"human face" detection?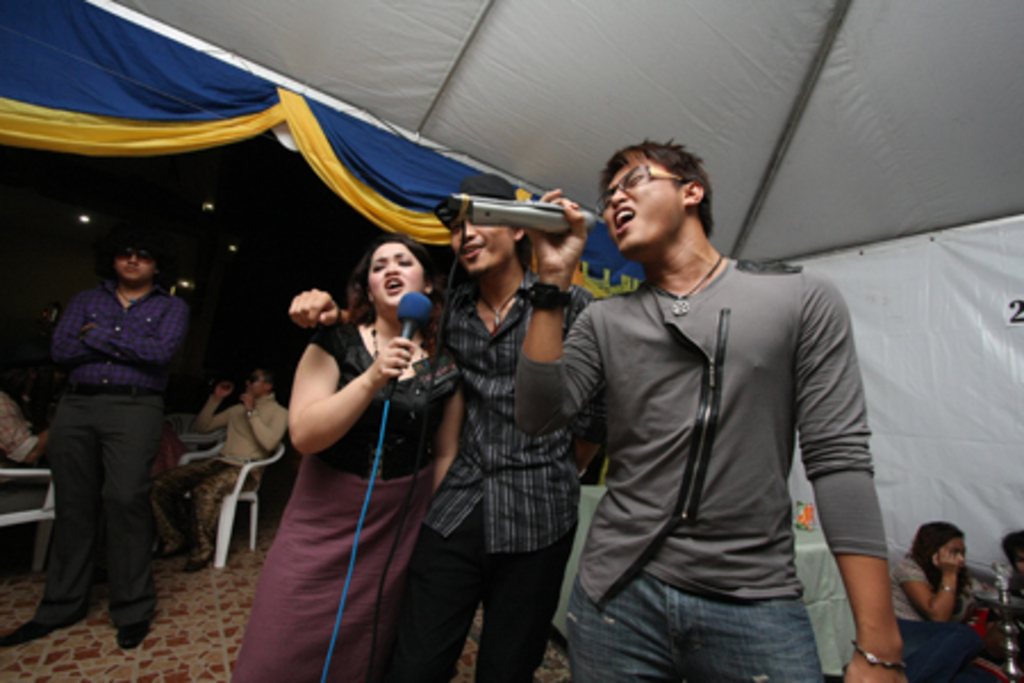
(x1=366, y1=244, x2=426, y2=307)
